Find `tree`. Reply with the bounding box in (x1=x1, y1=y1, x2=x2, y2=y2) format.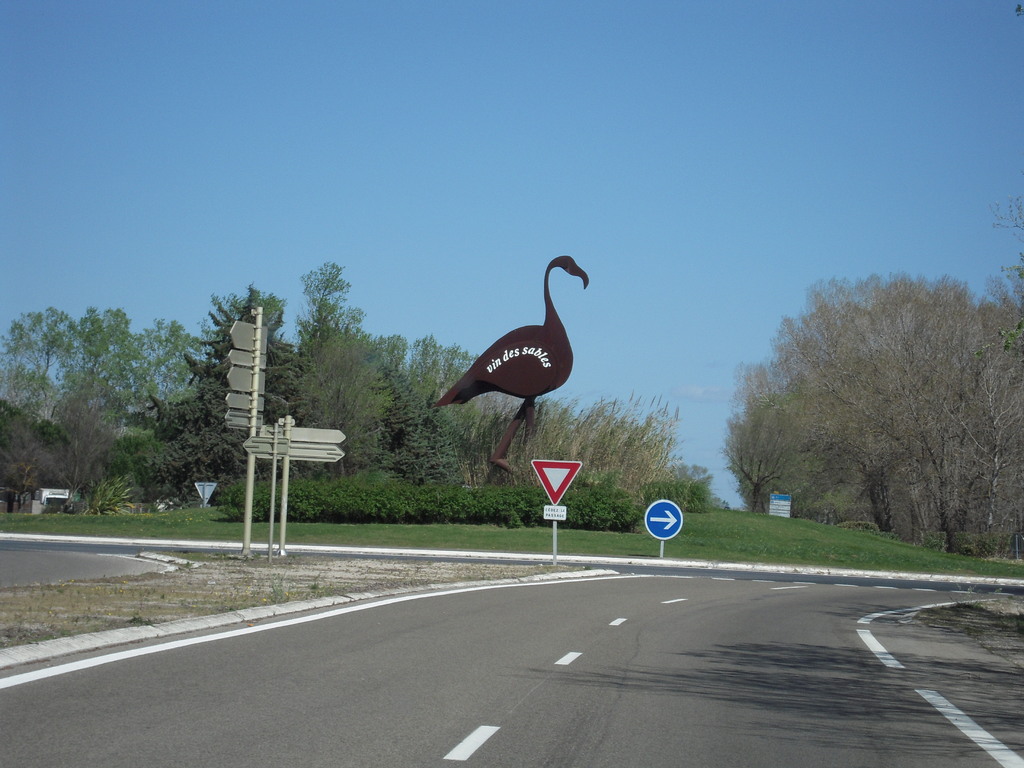
(x1=0, y1=298, x2=200, y2=515).
